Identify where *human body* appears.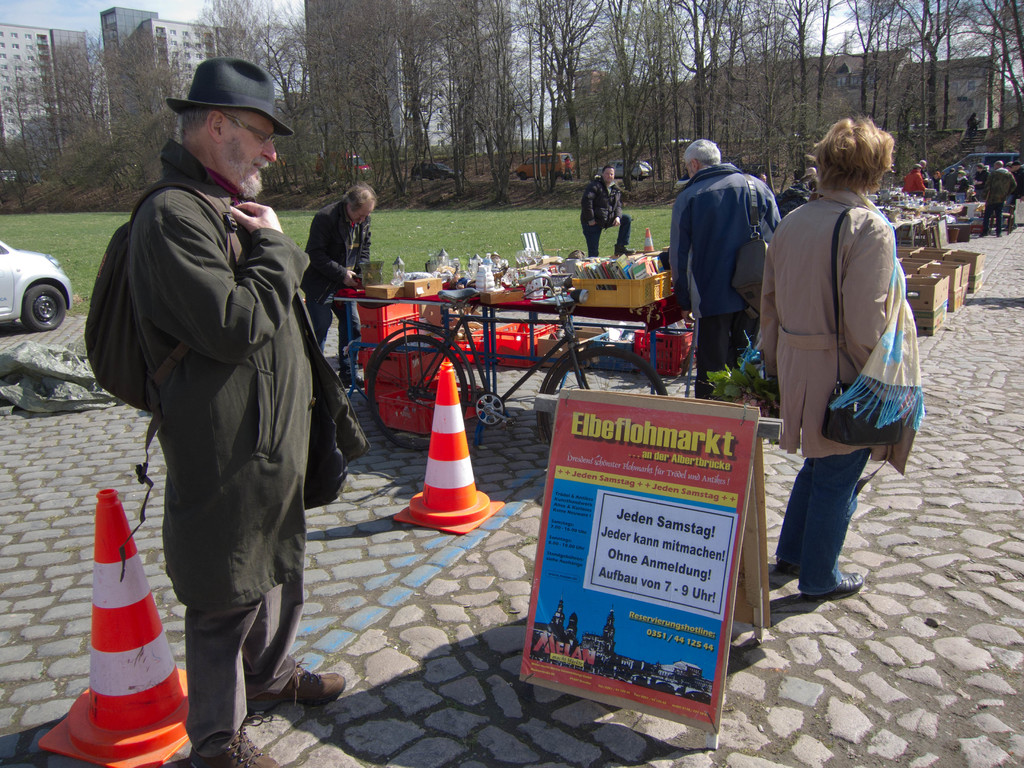
Appears at bbox=[579, 164, 638, 258].
